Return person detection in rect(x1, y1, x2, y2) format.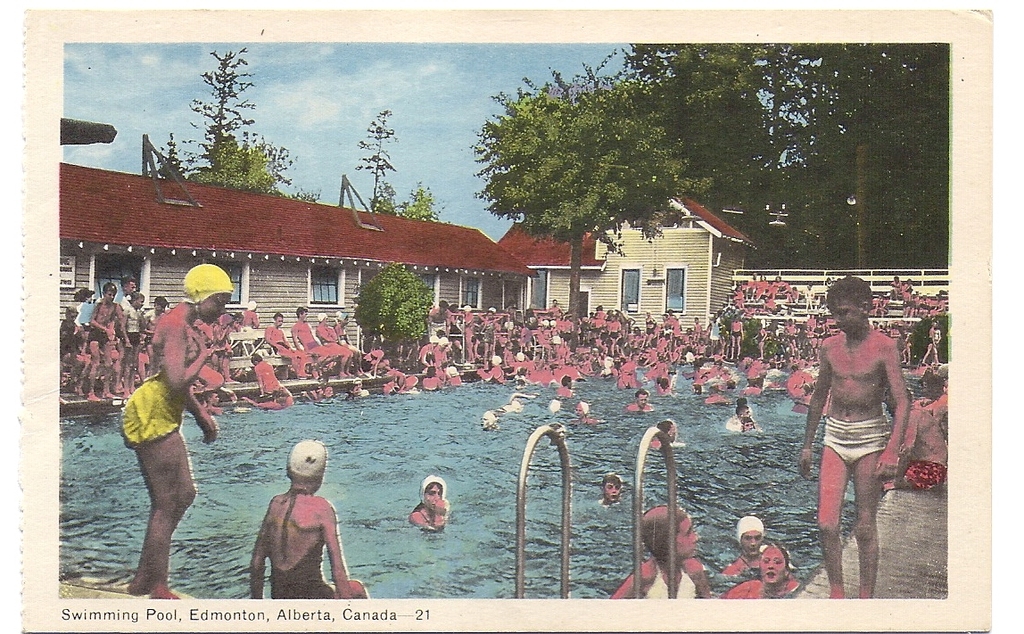
rect(797, 275, 913, 600).
